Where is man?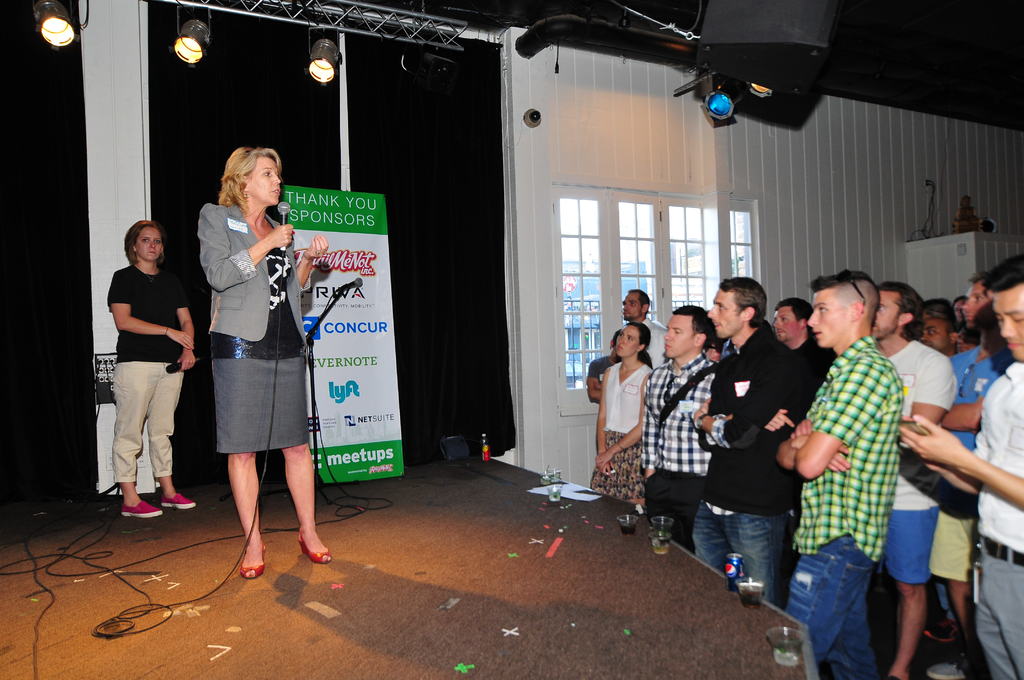
(695,276,800,604).
